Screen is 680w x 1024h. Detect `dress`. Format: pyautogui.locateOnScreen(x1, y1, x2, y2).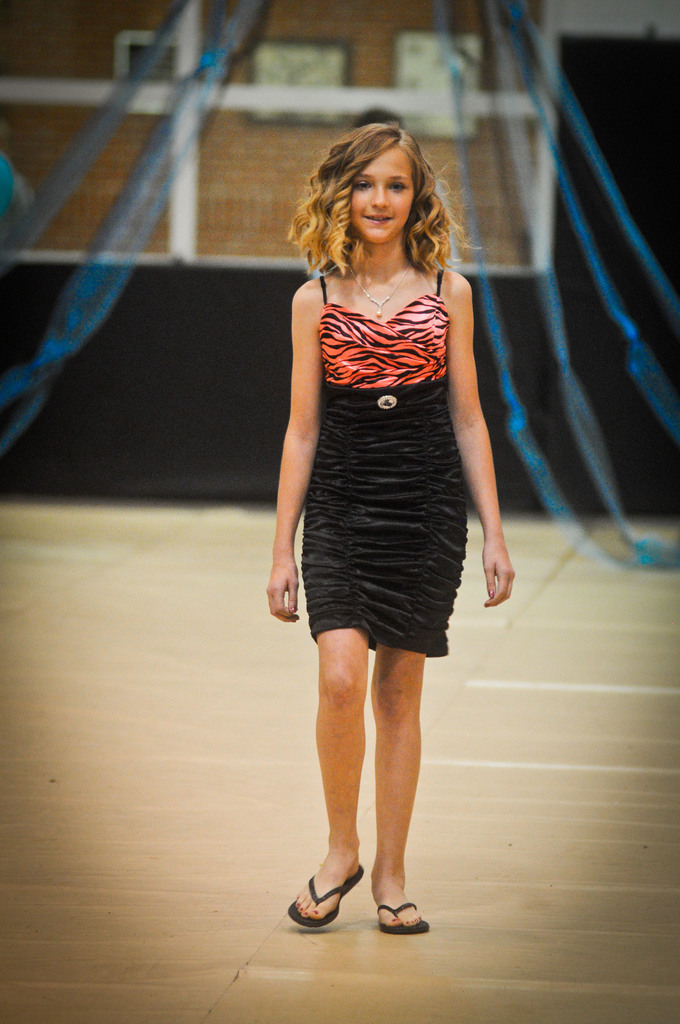
pyautogui.locateOnScreen(270, 247, 505, 628).
